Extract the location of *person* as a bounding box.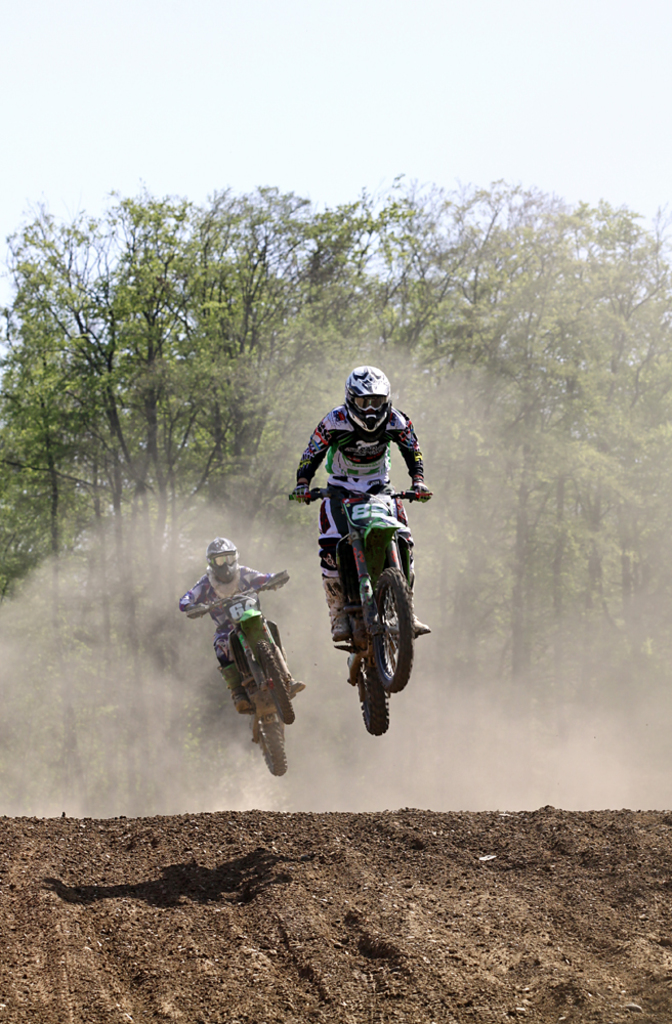
178, 534, 295, 720.
